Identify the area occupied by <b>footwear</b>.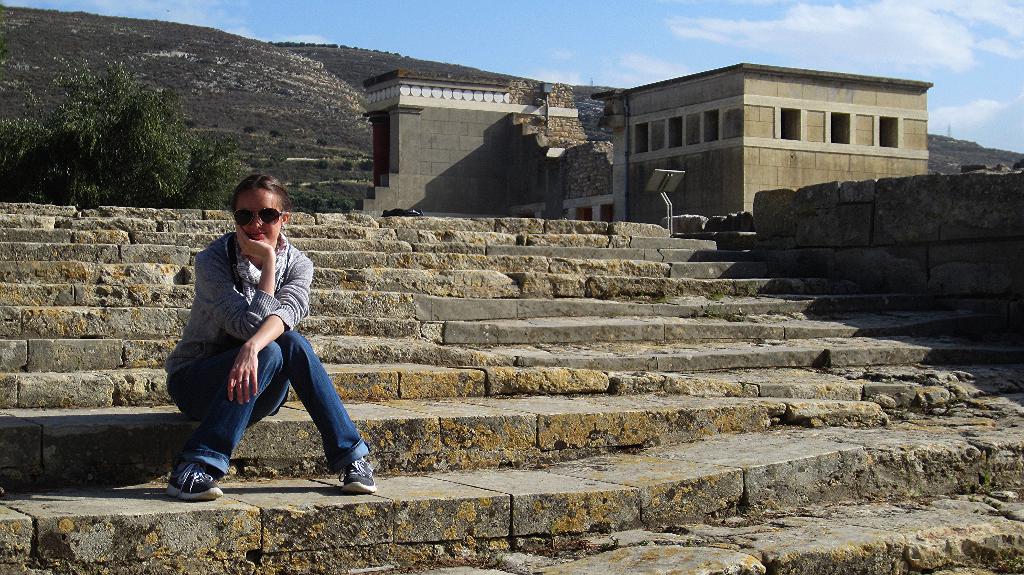
Area: <box>159,433,221,496</box>.
